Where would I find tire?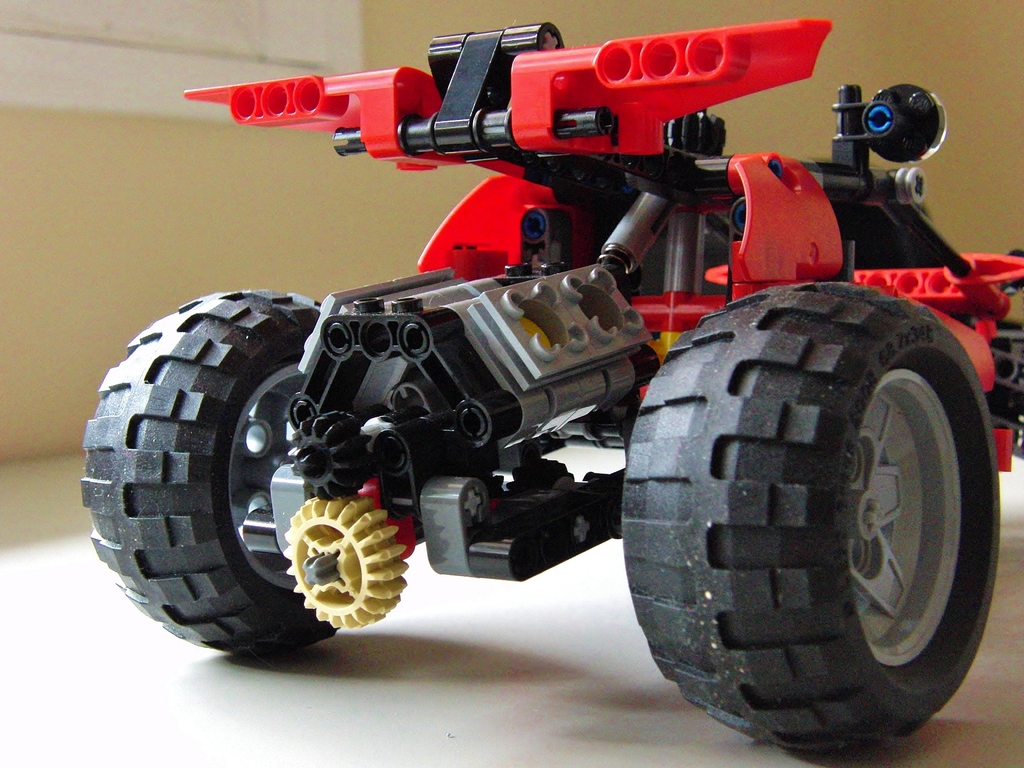
At [x1=79, y1=291, x2=341, y2=659].
